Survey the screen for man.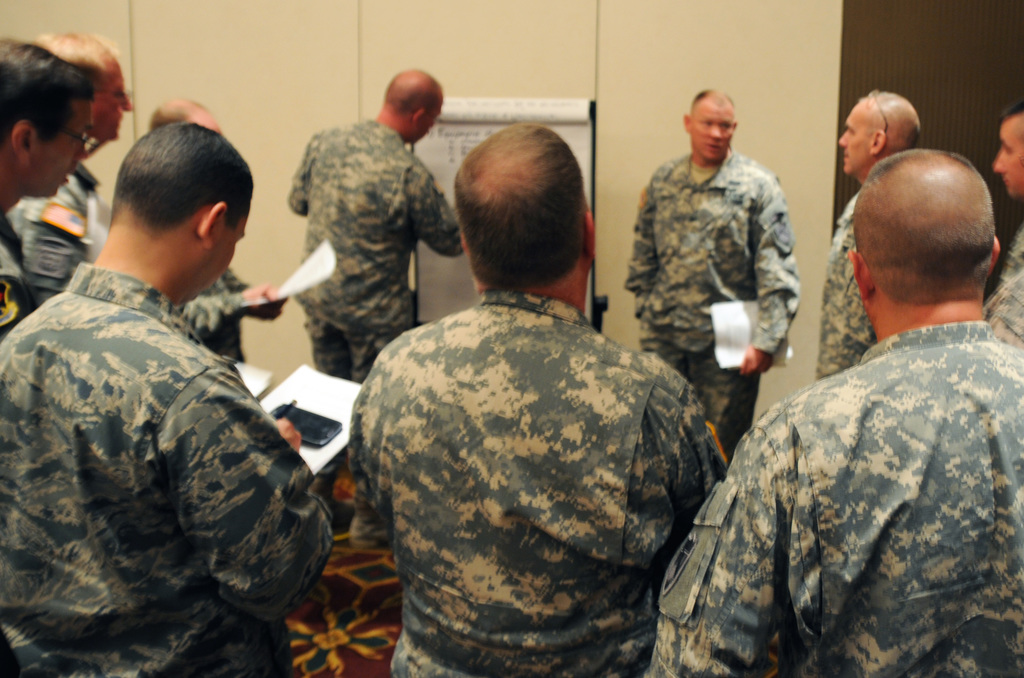
Survey found: rect(817, 86, 931, 382).
